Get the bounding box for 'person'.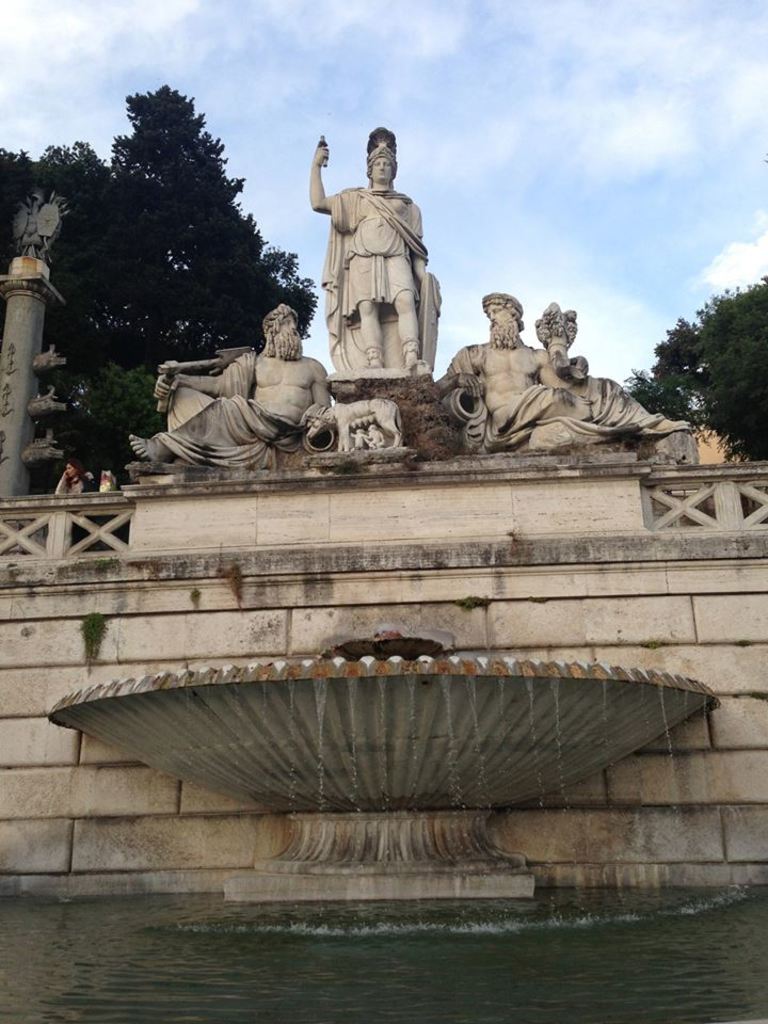
Rect(435, 290, 681, 441).
